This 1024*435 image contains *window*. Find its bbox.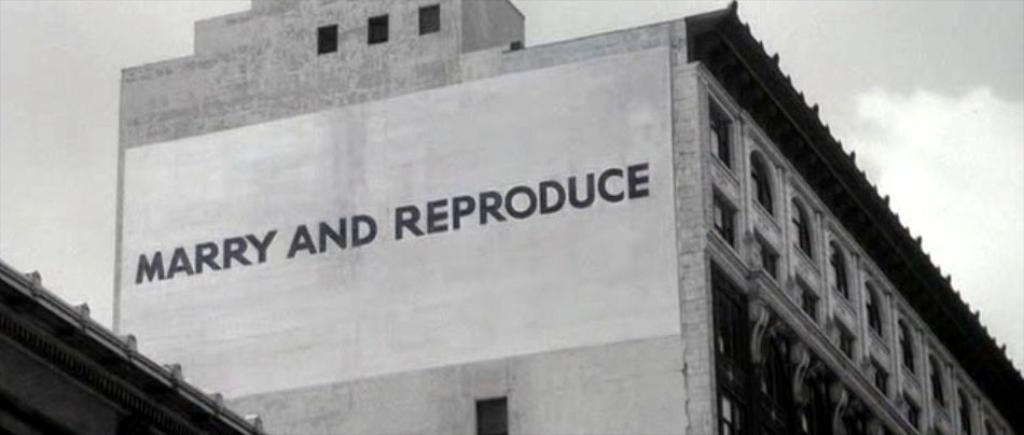
707 102 732 168.
